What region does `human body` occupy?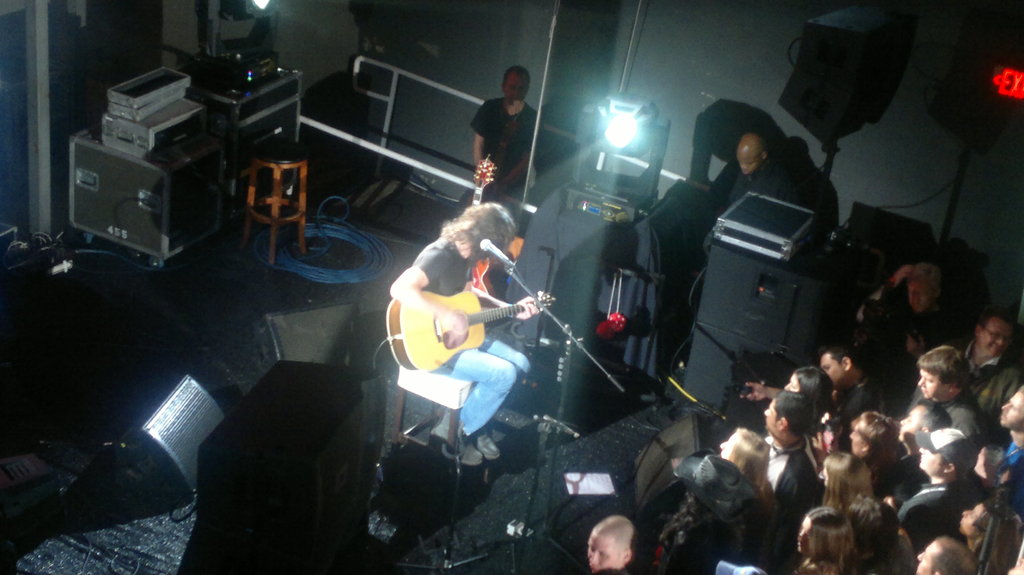
x1=575, y1=514, x2=635, y2=574.
